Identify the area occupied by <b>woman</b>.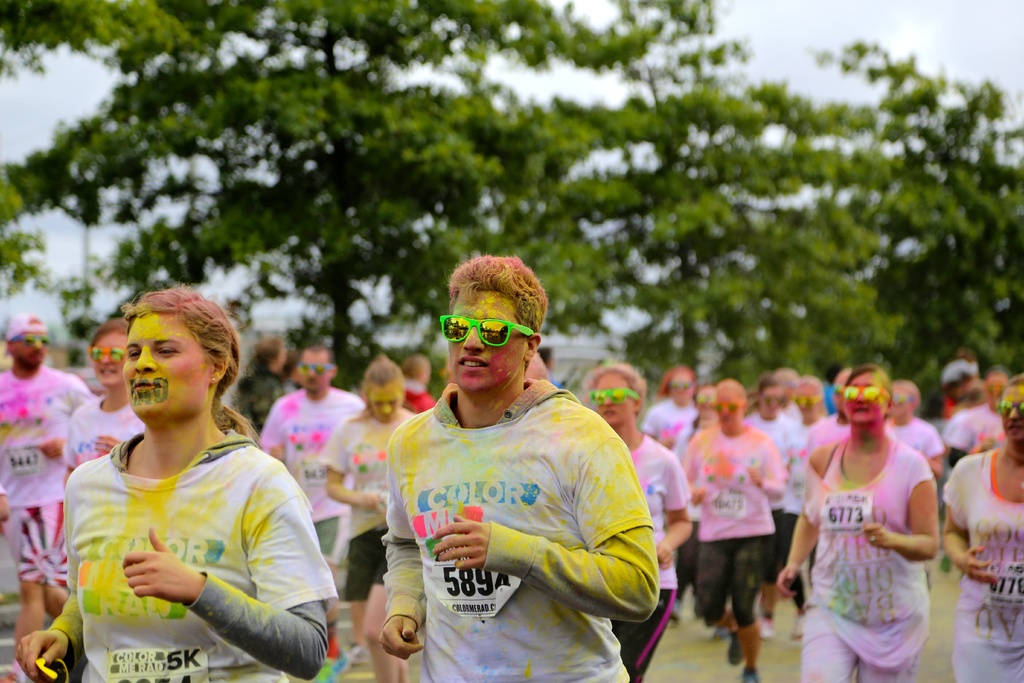
Area: {"left": 45, "top": 283, "right": 328, "bottom": 667}.
